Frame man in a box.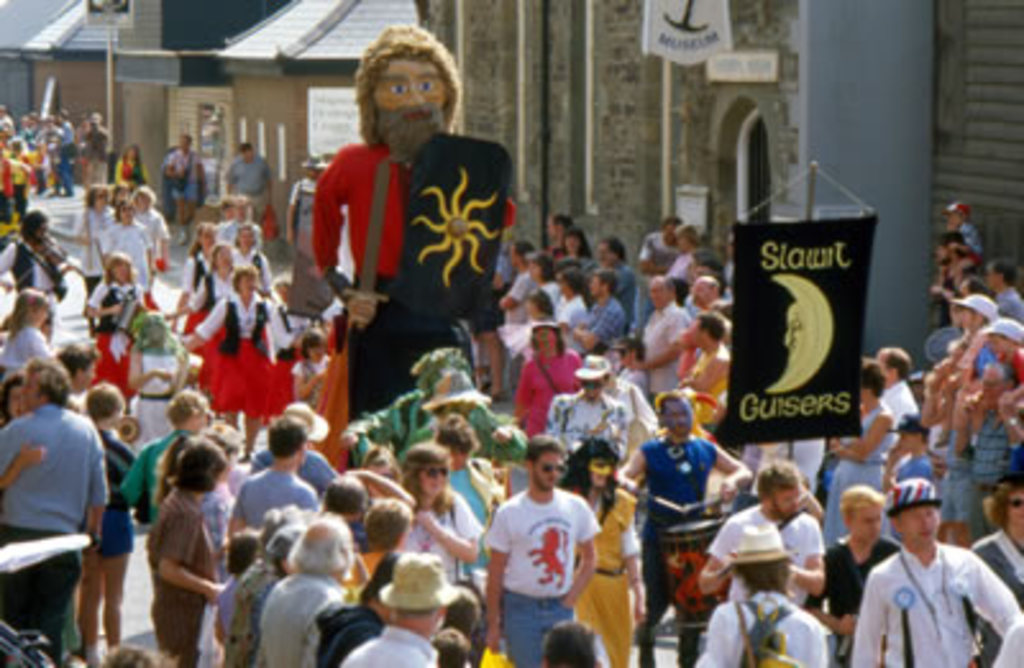
detection(868, 340, 919, 427).
